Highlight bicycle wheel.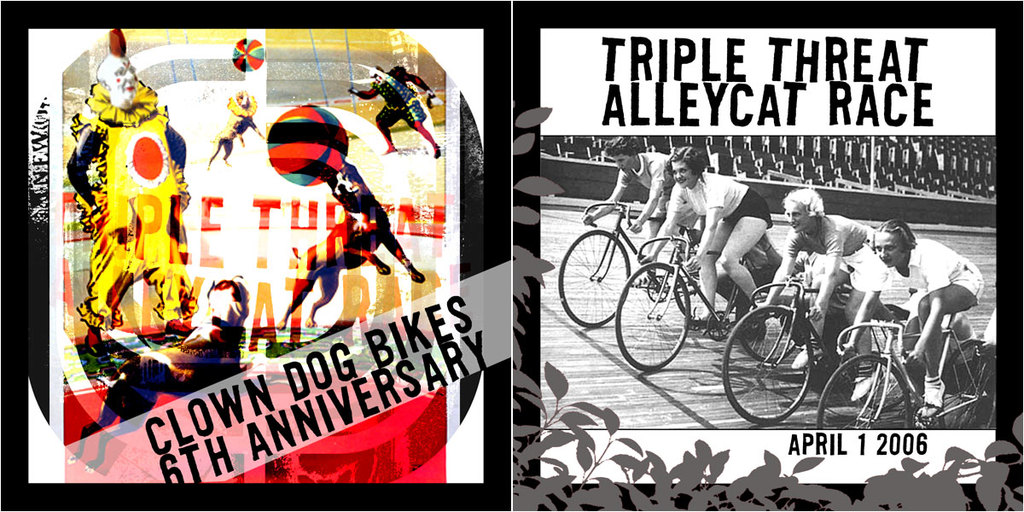
Highlighted region: locate(560, 230, 632, 329).
